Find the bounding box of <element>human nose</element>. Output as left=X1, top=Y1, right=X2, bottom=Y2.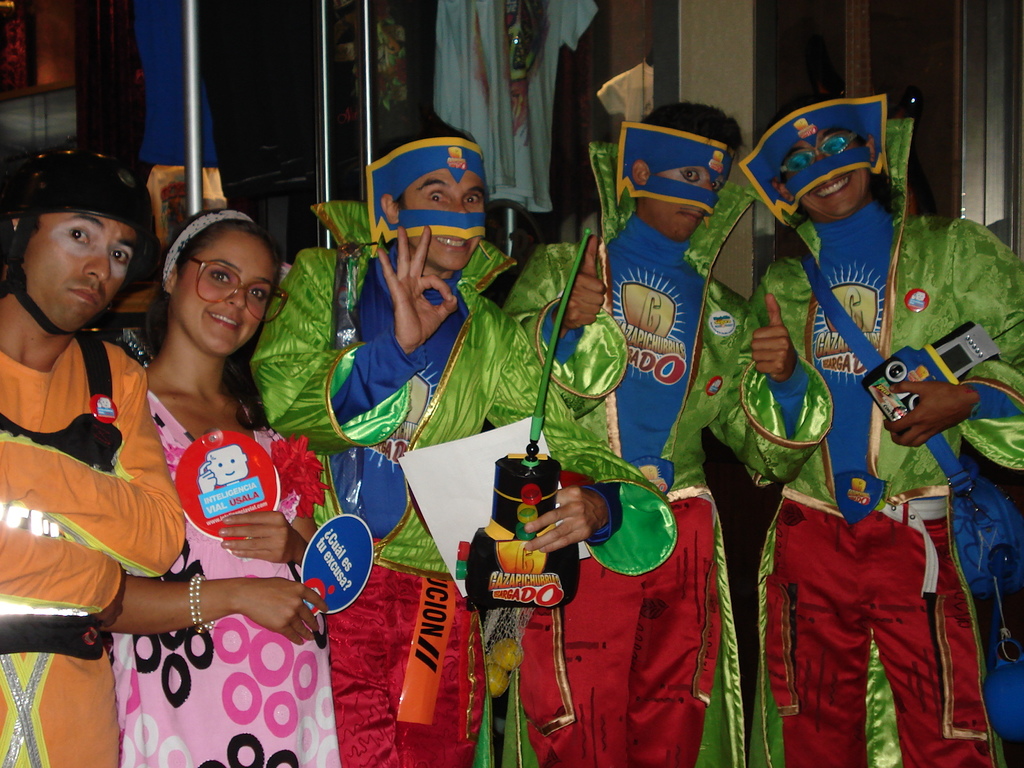
left=84, top=243, right=110, bottom=280.
